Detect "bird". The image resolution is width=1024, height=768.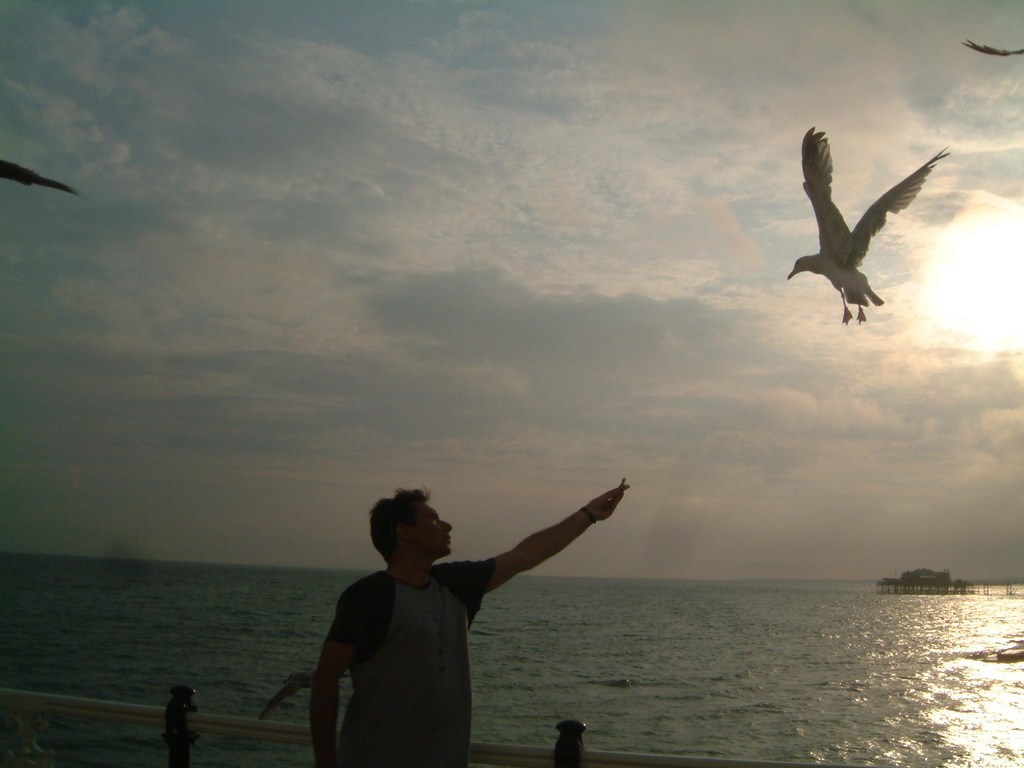
region(962, 37, 1023, 62).
